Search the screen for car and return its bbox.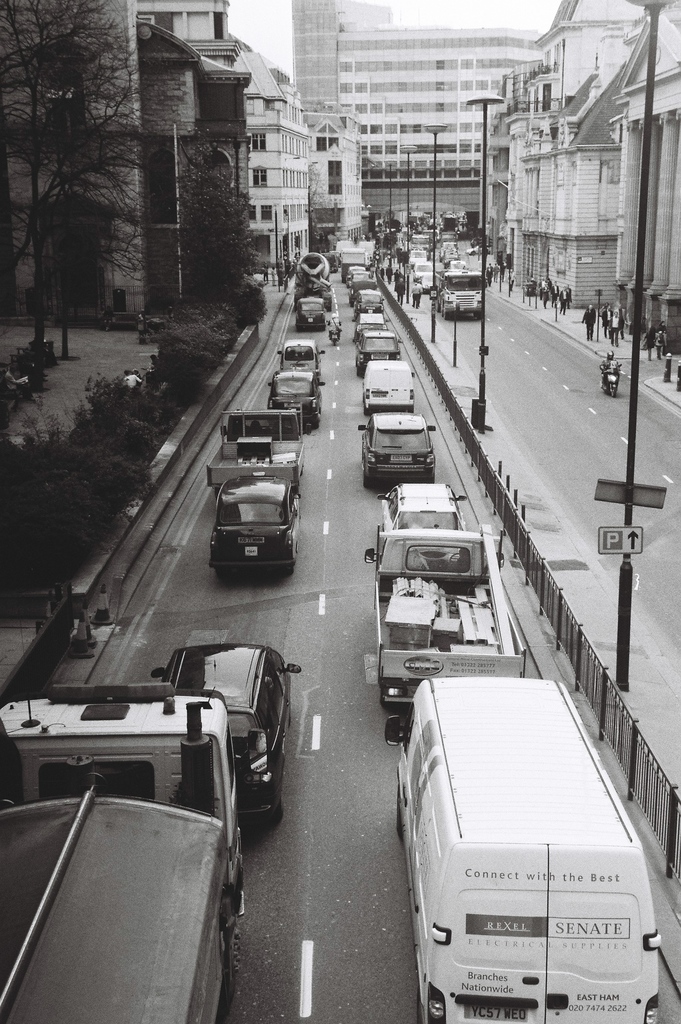
Found: left=276, top=343, right=327, bottom=374.
